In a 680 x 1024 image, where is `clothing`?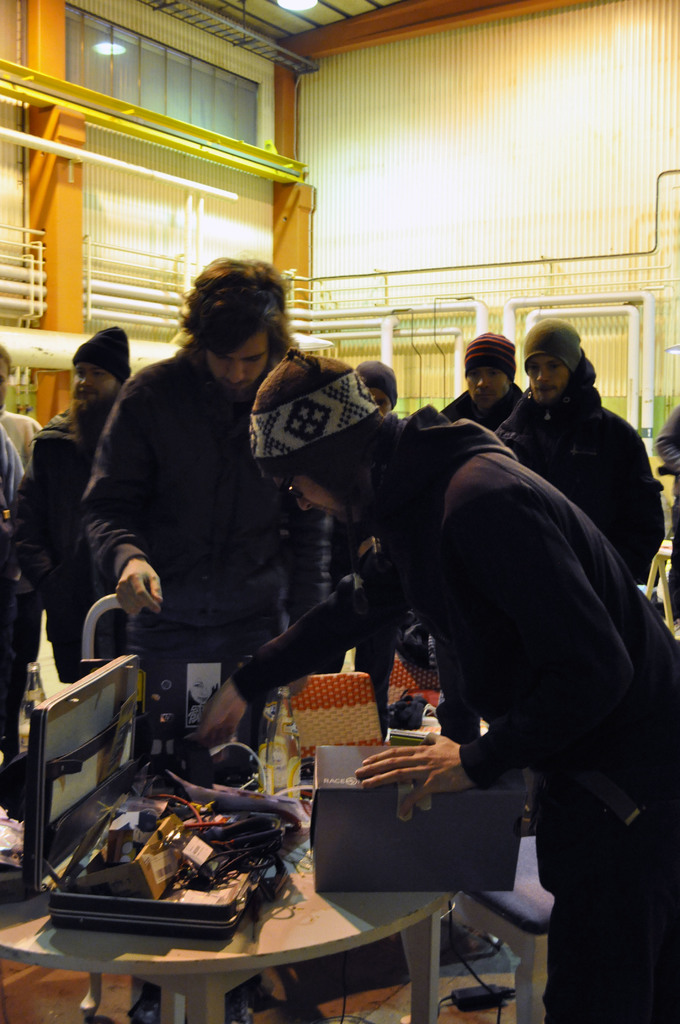
493, 353, 665, 587.
